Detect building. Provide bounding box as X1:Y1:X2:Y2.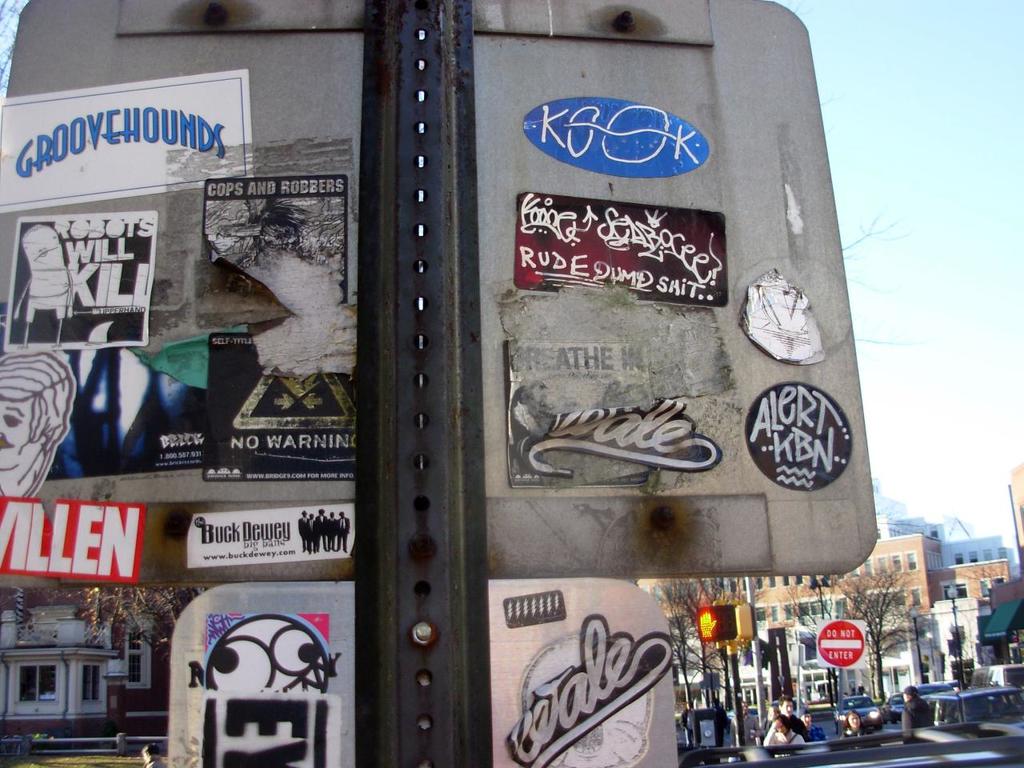
0:582:198:734.
